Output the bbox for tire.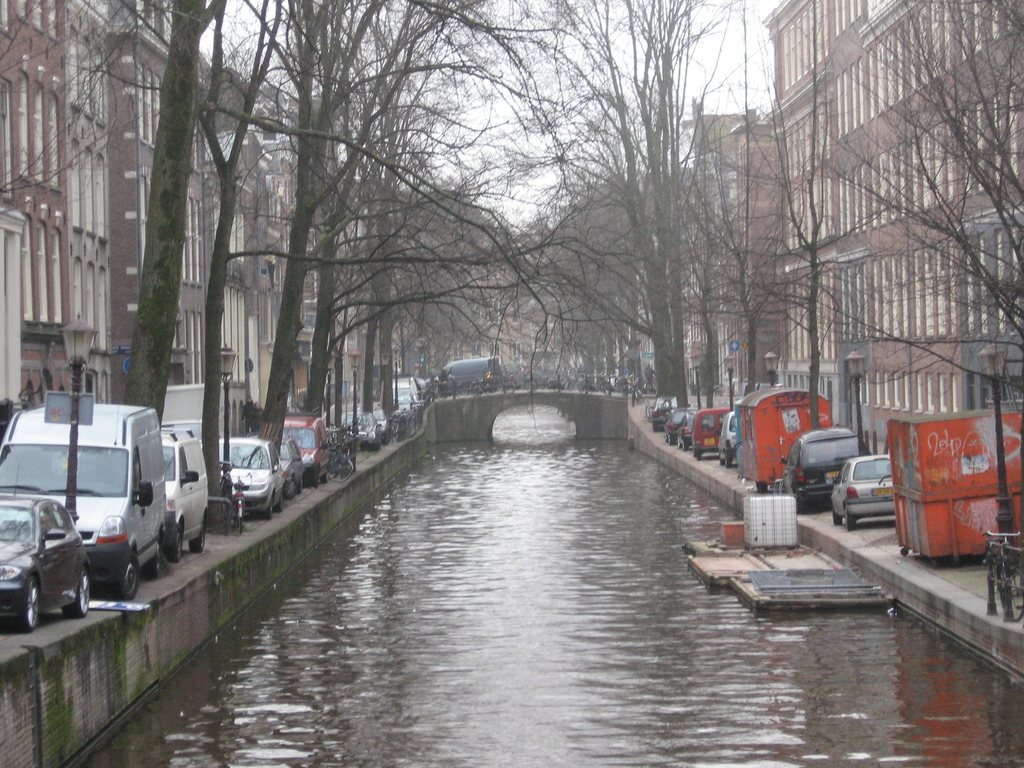
668, 435, 673, 441.
